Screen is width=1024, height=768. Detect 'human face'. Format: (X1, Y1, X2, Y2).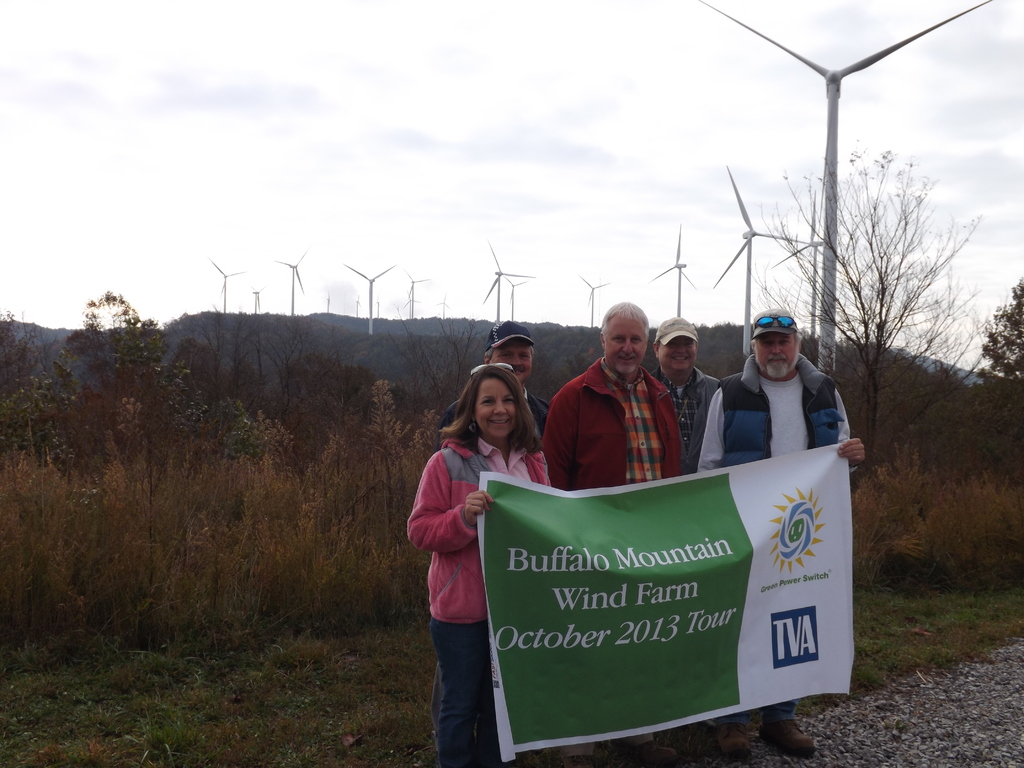
(472, 374, 515, 436).
